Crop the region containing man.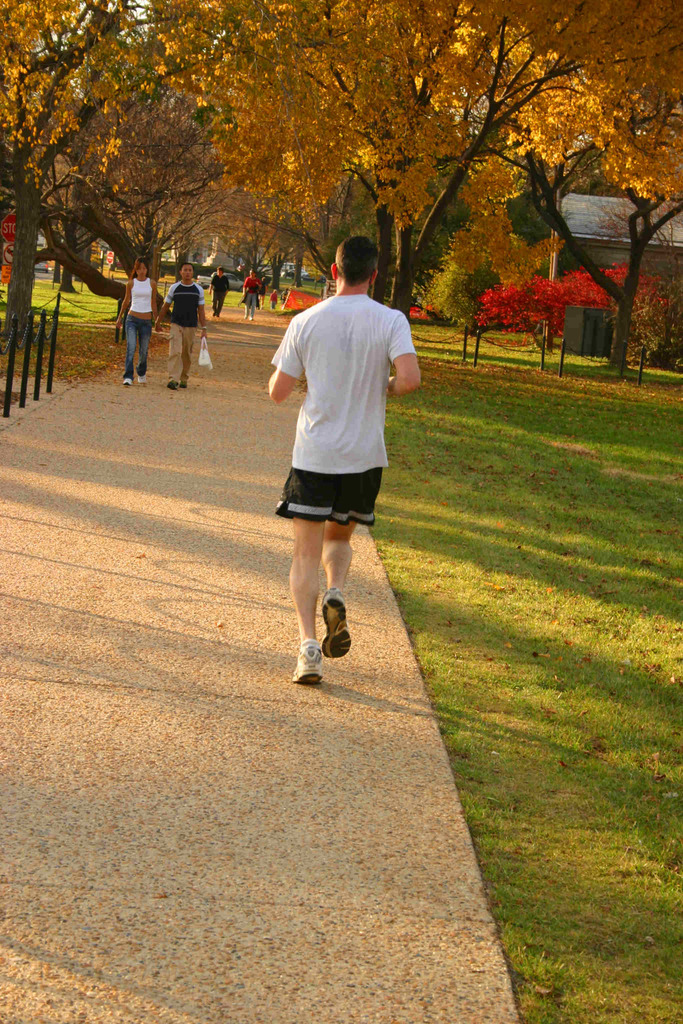
Crop region: [x1=240, y1=267, x2=261, y2=321].
